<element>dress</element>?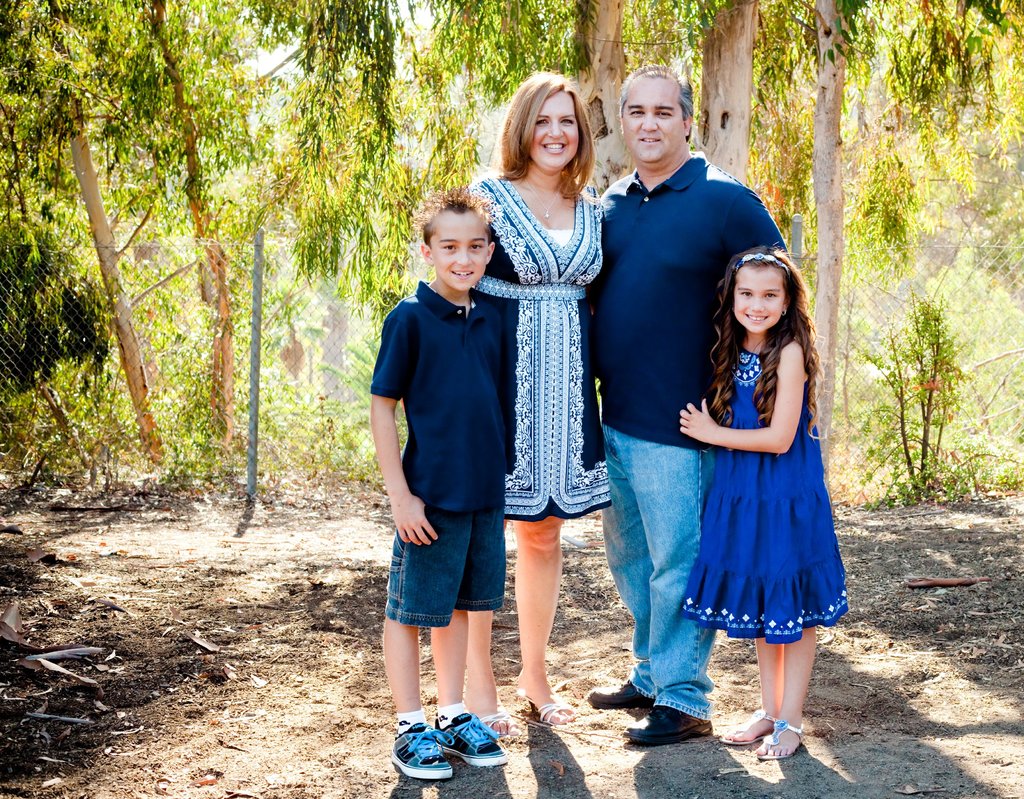
<region>460, 168, 613, 516</region>
